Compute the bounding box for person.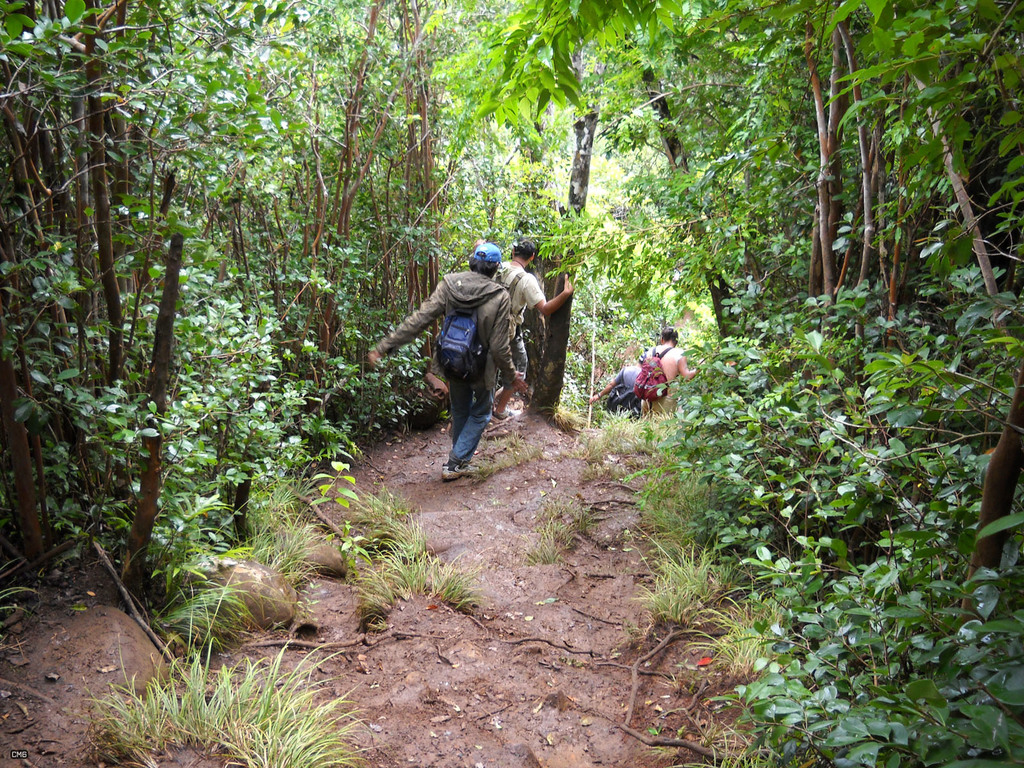
Rect(490, 239, 573, 428).
